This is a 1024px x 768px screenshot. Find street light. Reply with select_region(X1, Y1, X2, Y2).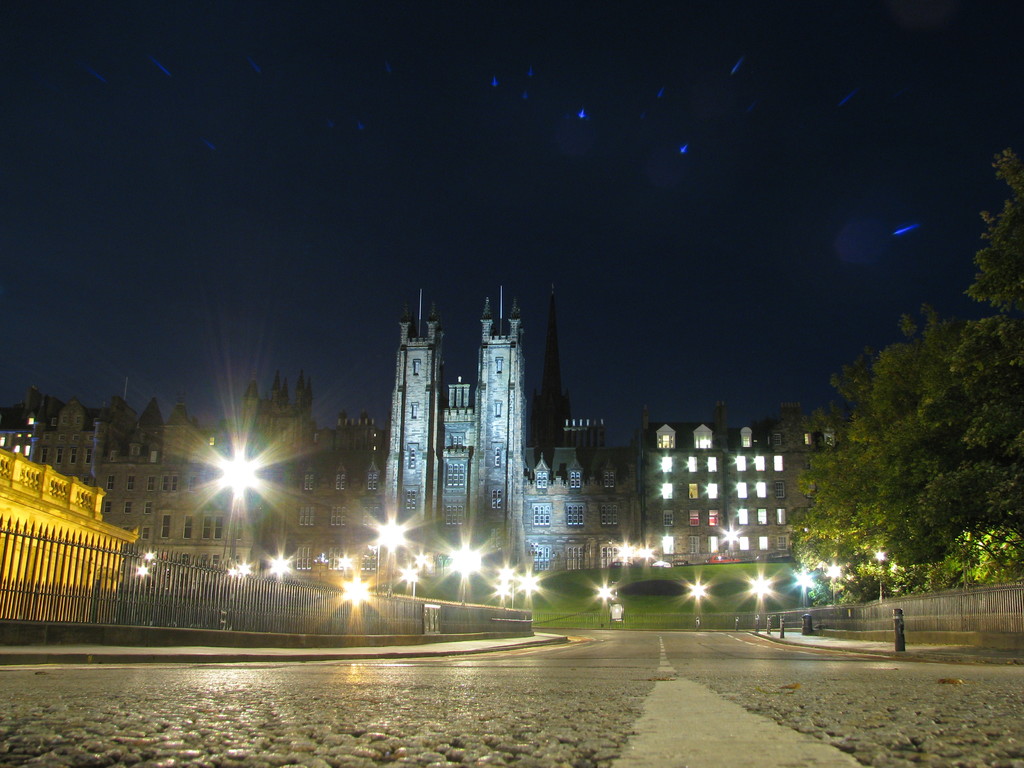
select_region(497, 564, 515, 608).
